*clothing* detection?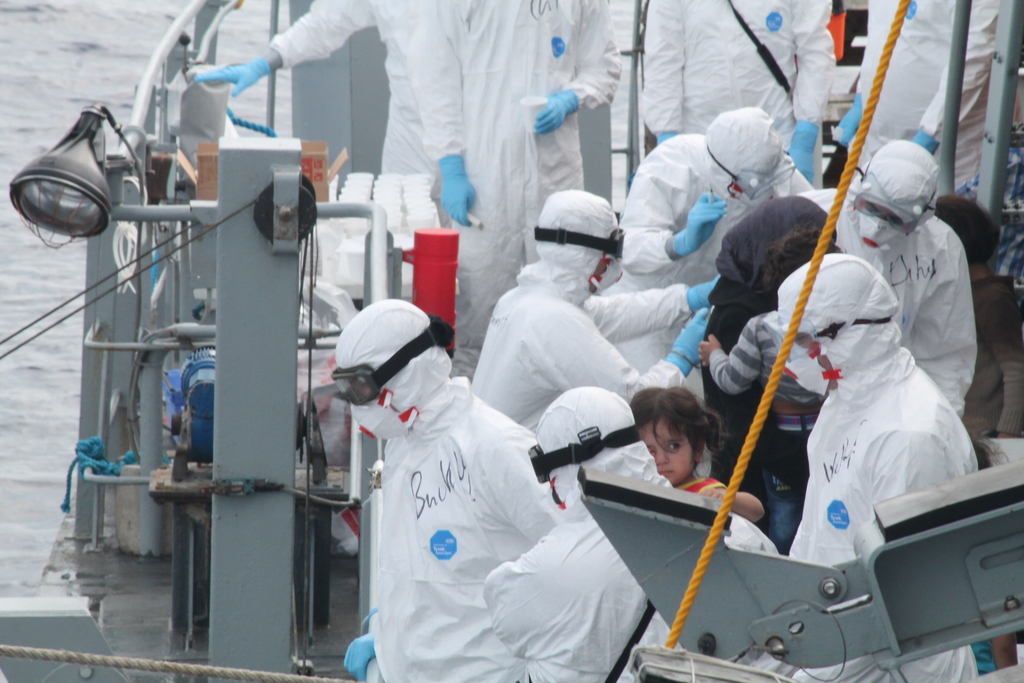
bbox=(777, 250, 986, 682)
